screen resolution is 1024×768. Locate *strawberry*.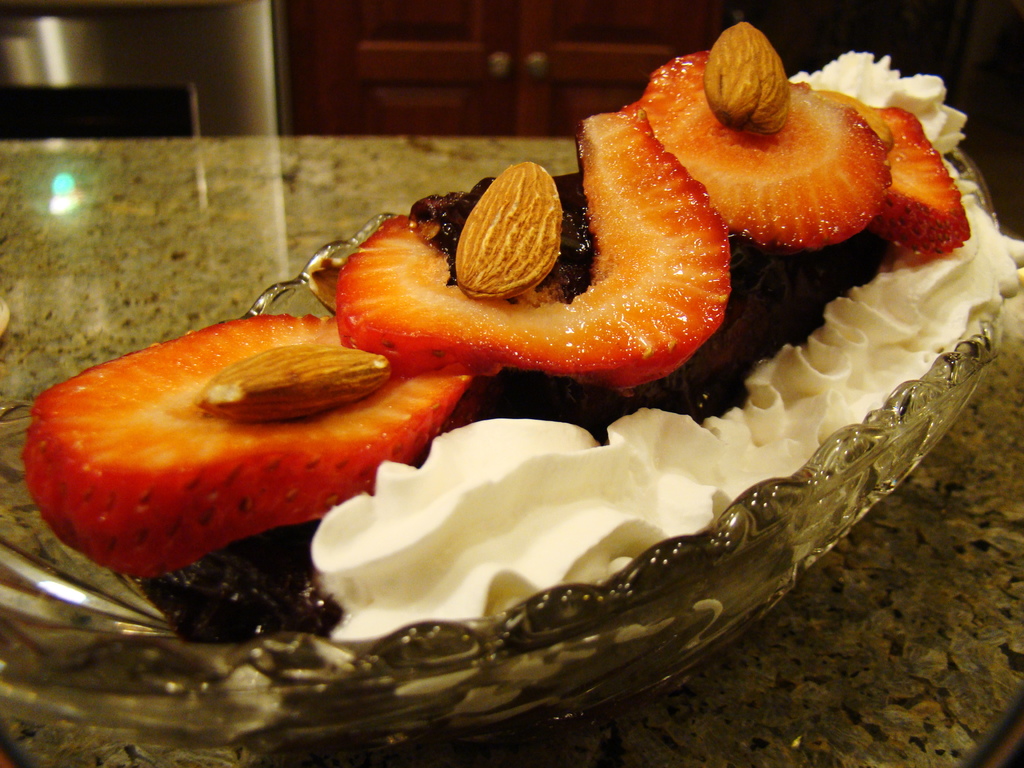
rect(616, 52, 889, 252).
